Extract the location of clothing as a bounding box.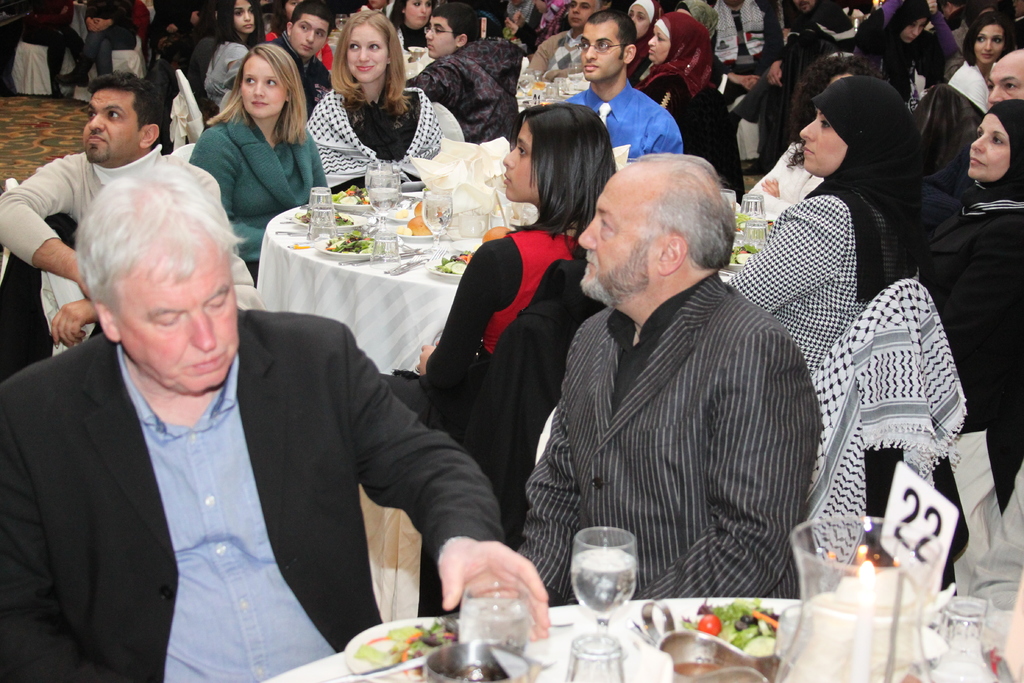
x1=0, y1=306, x2=546, y2=678.
